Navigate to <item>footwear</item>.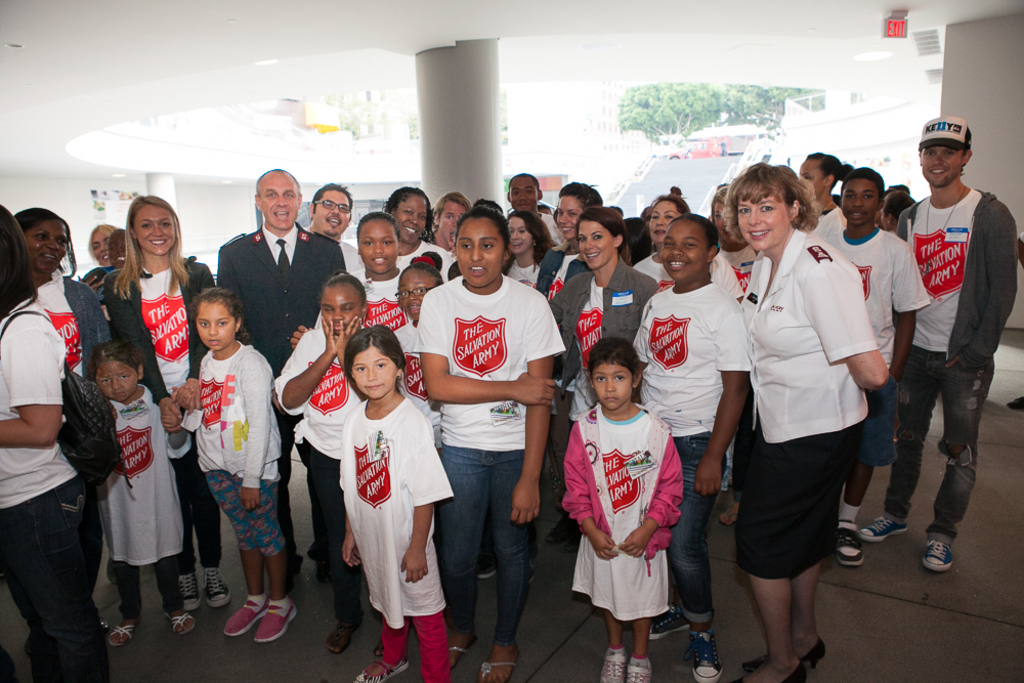
Navigation target: box(163, 611, 202, 637).
